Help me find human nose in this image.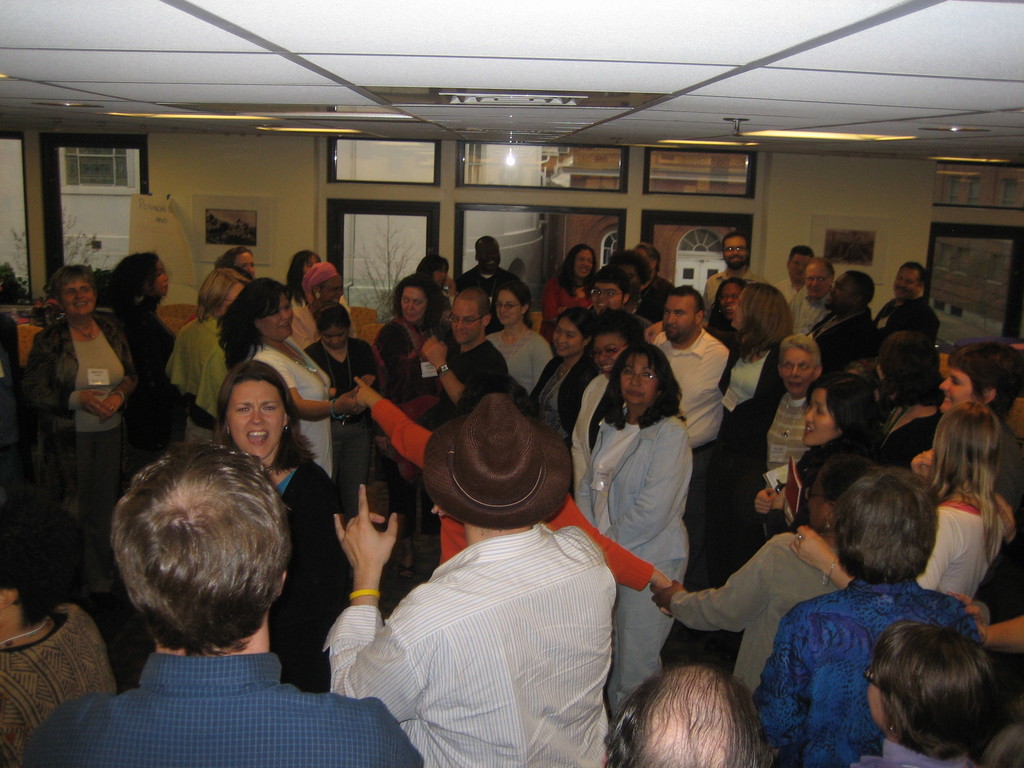
Found it: l=330, t=335, r=339, b=344.
